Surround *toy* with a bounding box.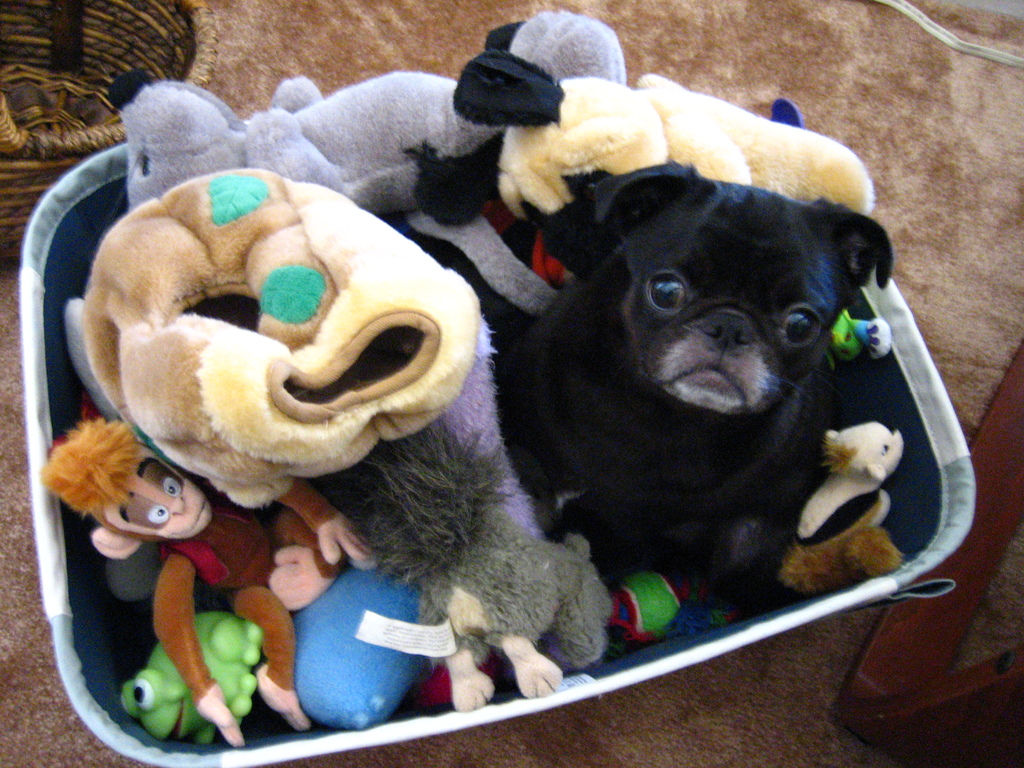
crop(777, 421, 909, 593).
